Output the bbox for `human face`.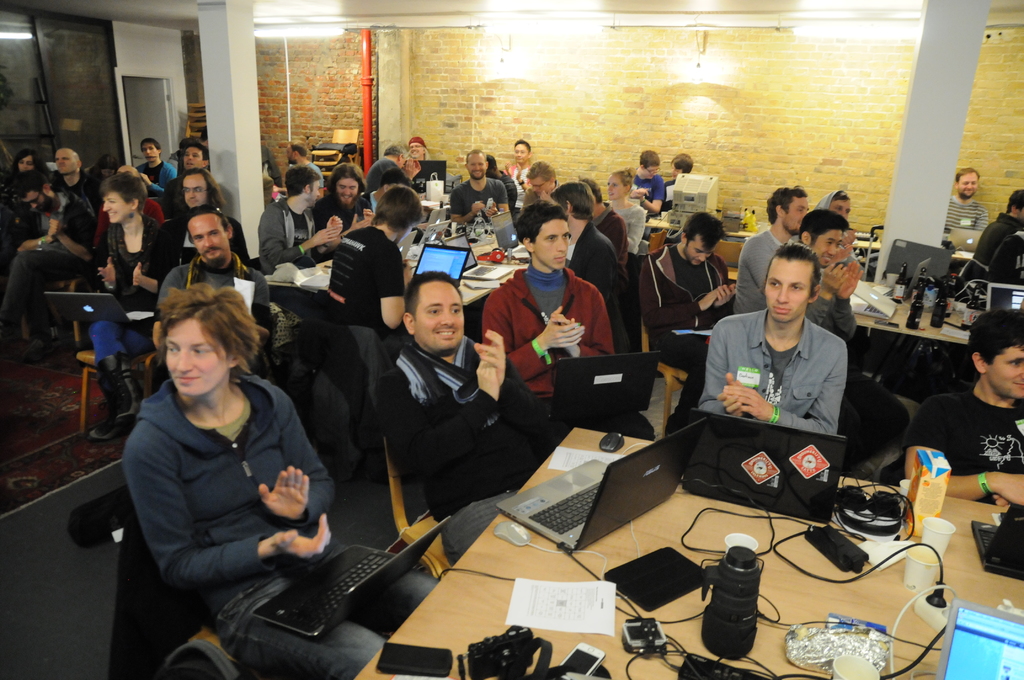
rect(958, 171, 979, 197).
